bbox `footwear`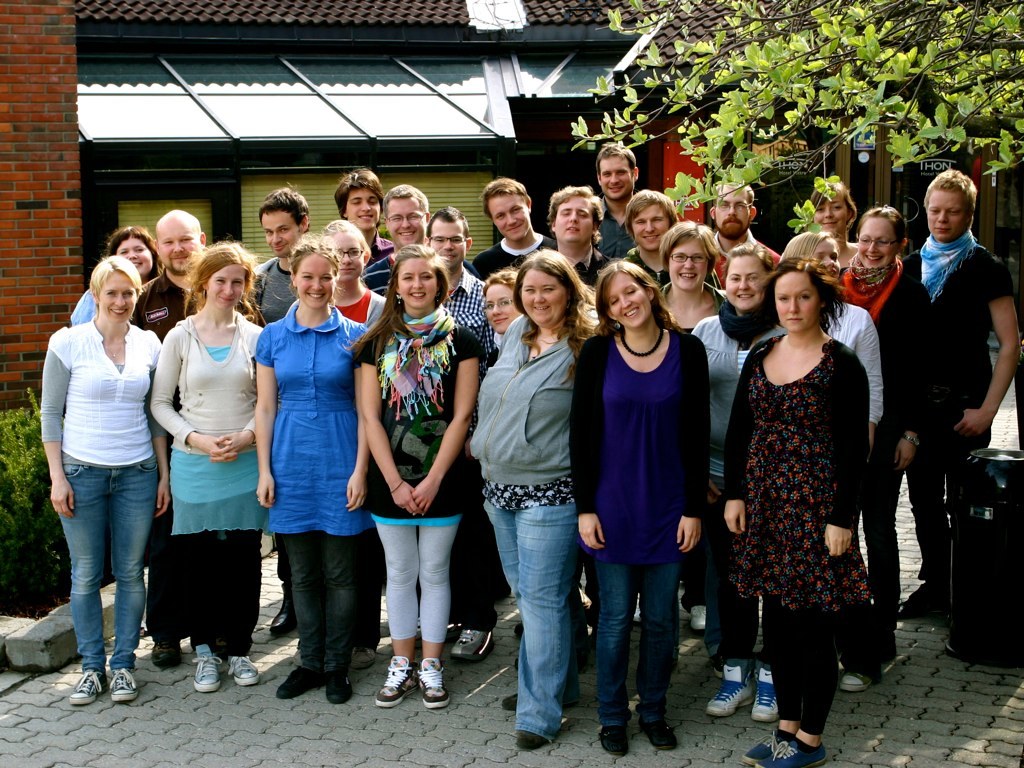
[x1=223, y1=655, x2=261, y2=687]
